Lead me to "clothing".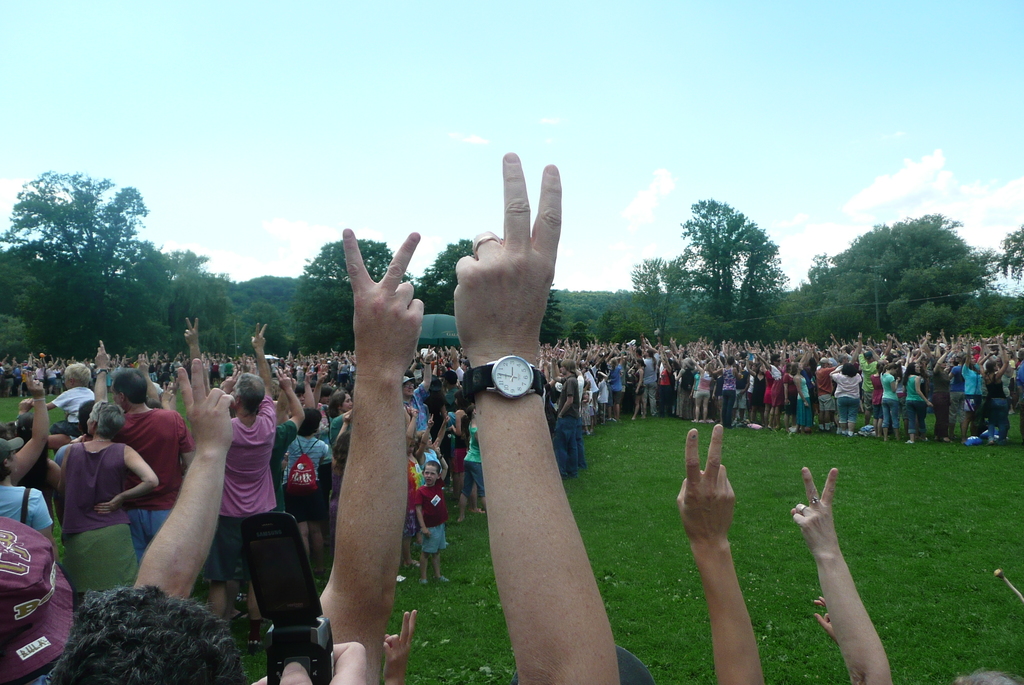
Lead to pyautogui.locateOnScreen(639, 351, 658, 416).
